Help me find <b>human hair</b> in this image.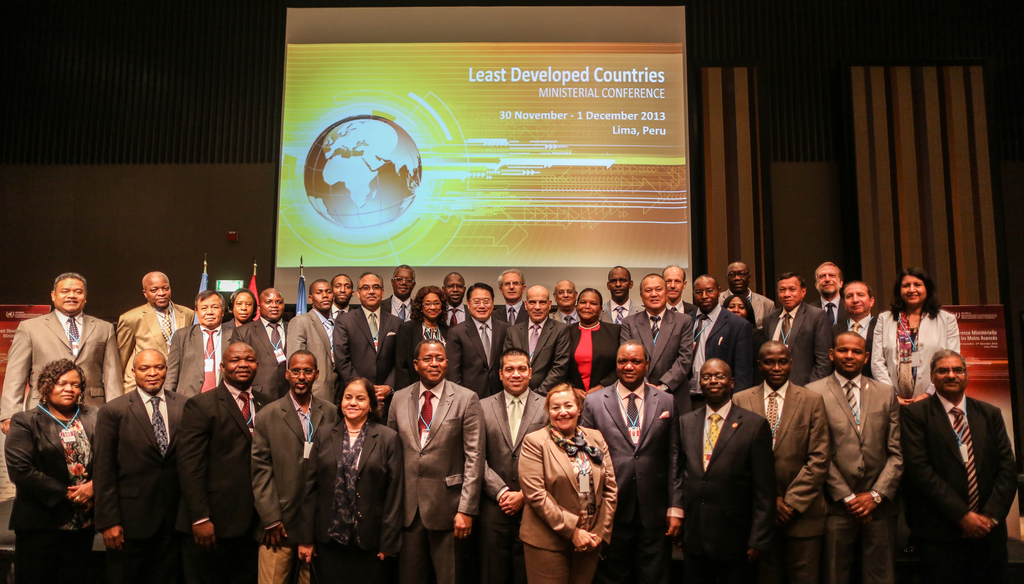
Found it: <box>416,338,446,361</box>.
